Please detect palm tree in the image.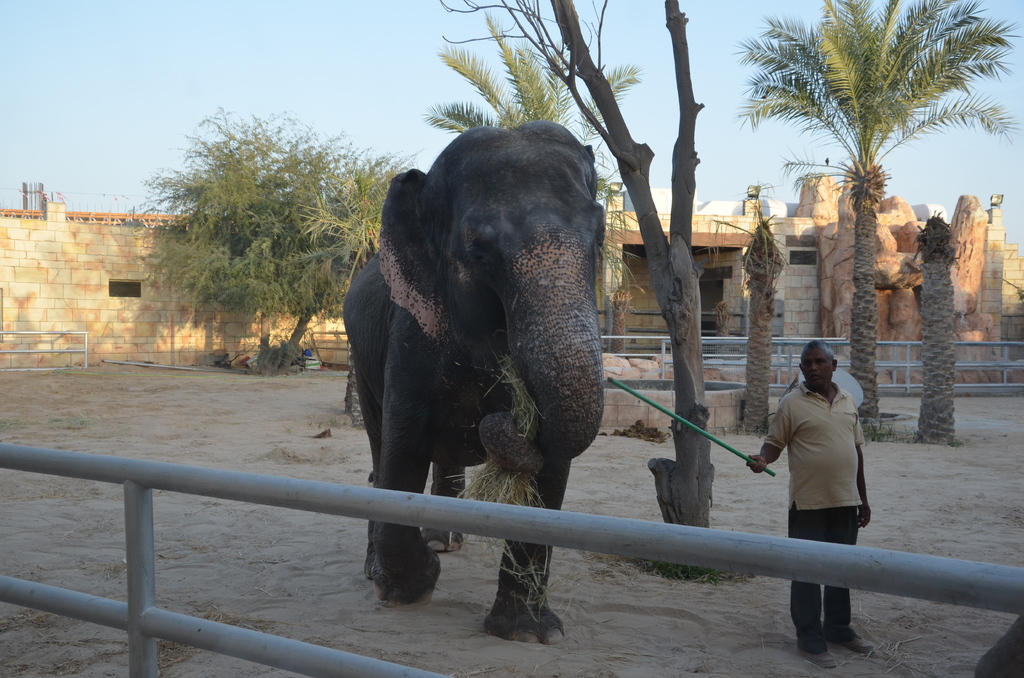
l=612, t=287, r=633, b=360.
